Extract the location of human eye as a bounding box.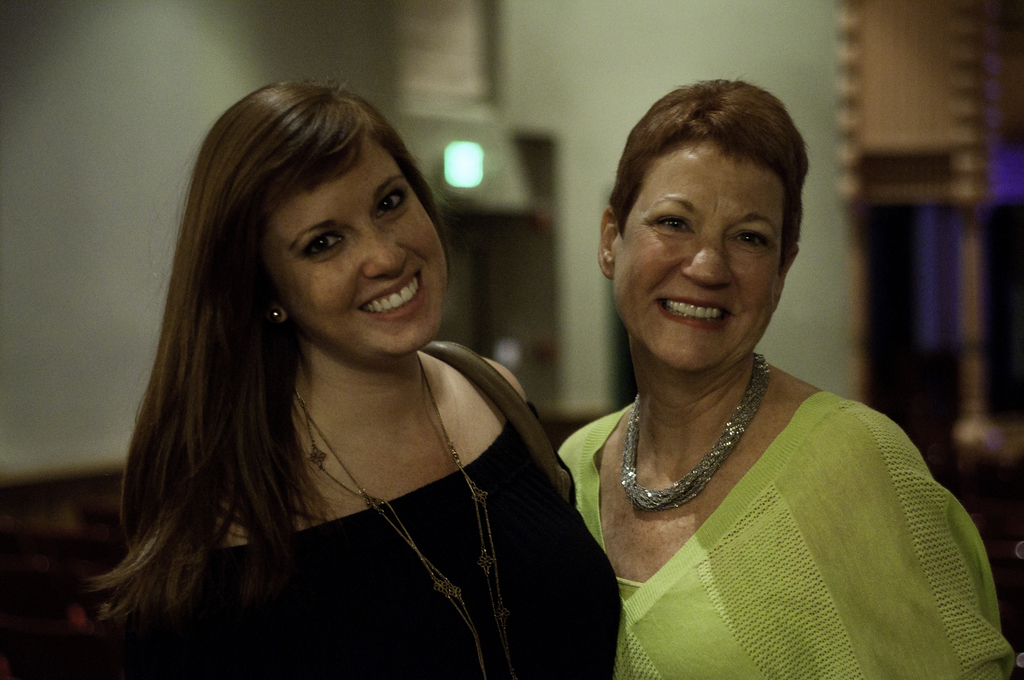
(649,213,695,237).
